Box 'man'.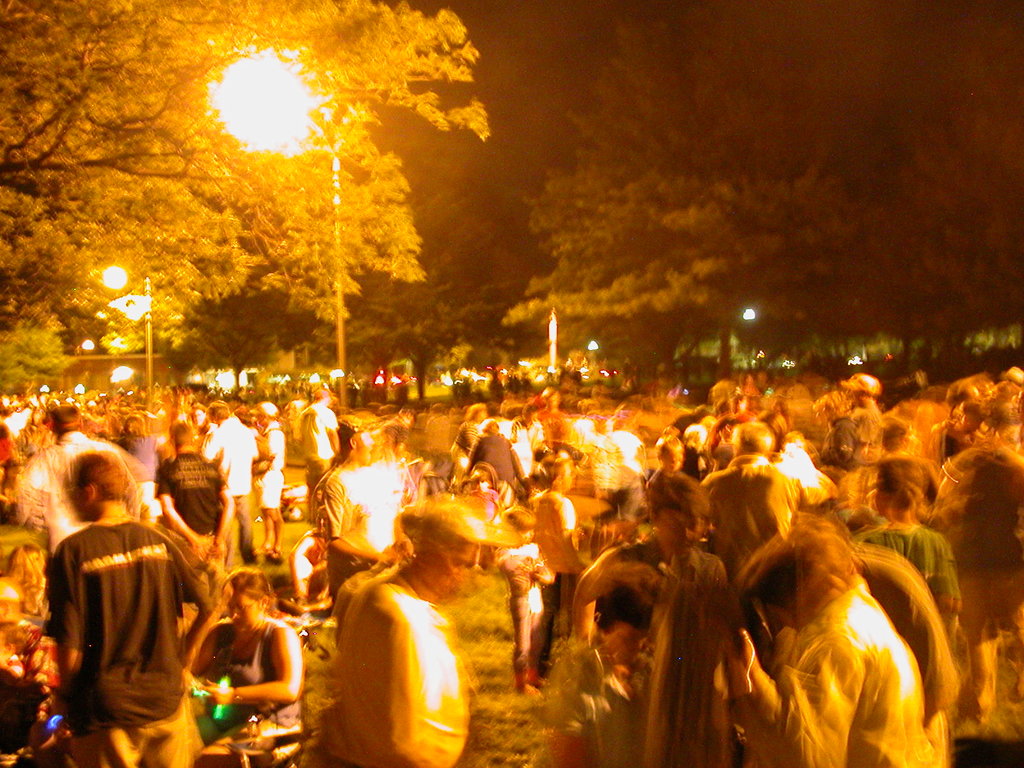
box=[162, 421, 235, 579].
